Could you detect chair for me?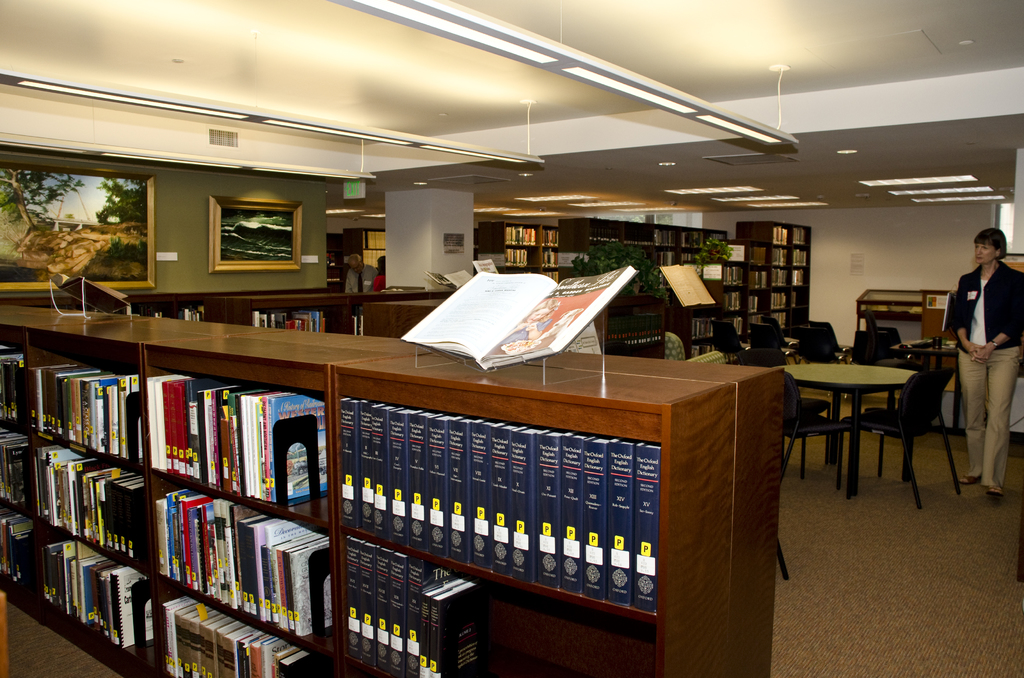
Detection result: (797,328,846,365).
